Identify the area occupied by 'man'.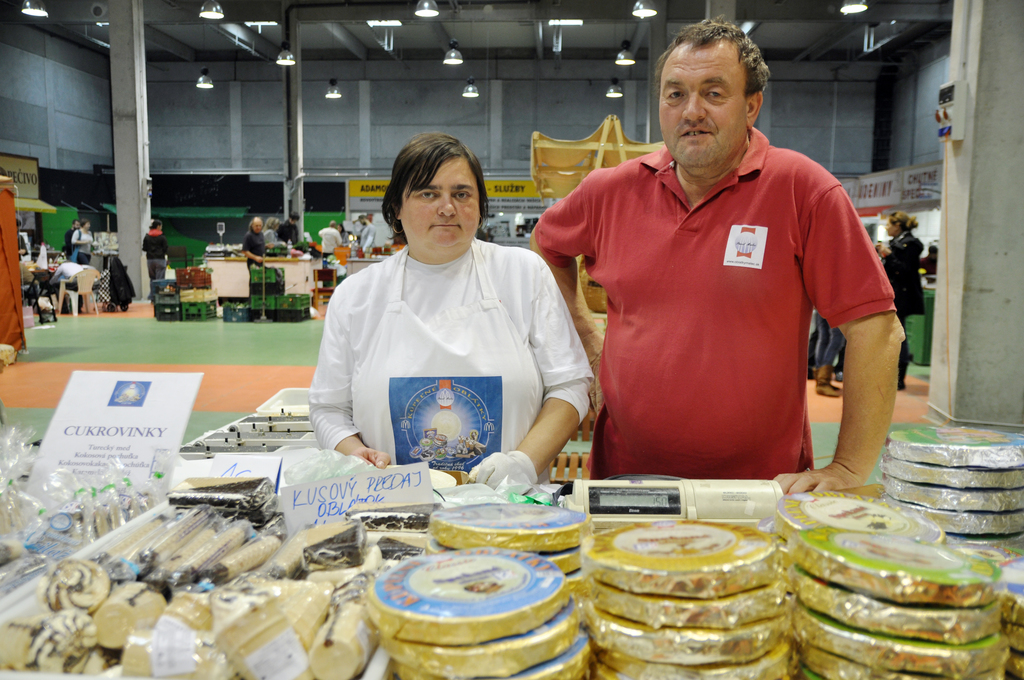
Area: box=[530, 8, 895, 501].
